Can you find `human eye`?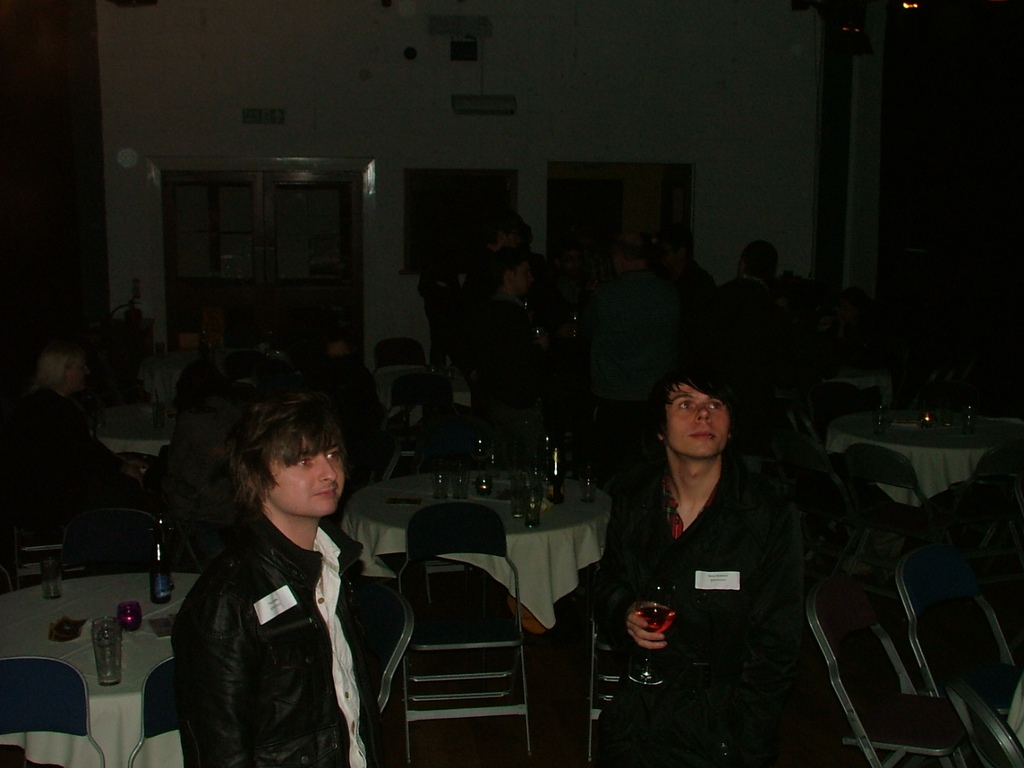
Yes, bounding box: bbox=(674, 398, 694, 414).
